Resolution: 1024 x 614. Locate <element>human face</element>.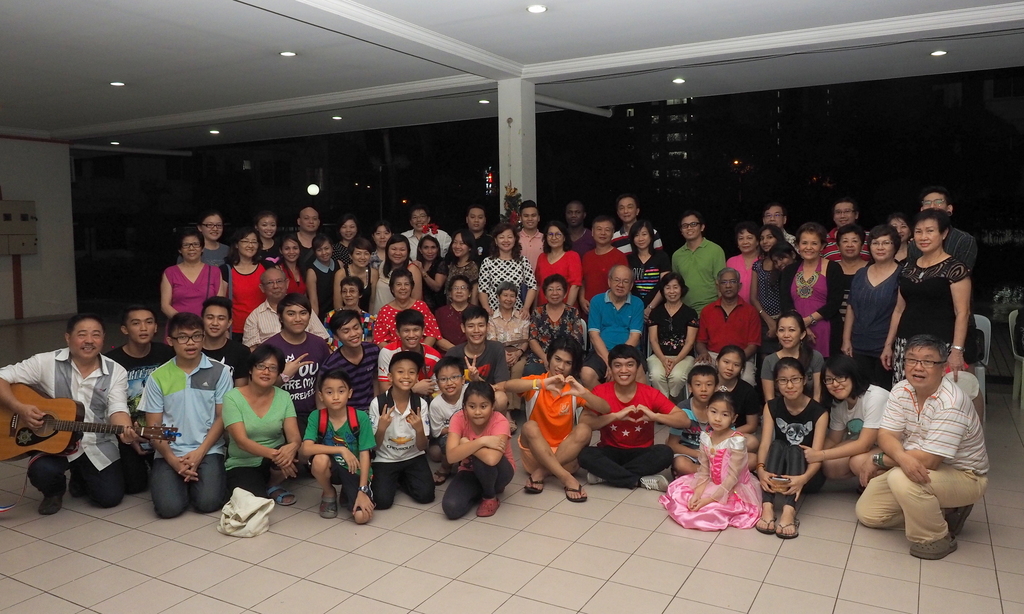
<bbox>435, 368, 461, 393</bbox>.
